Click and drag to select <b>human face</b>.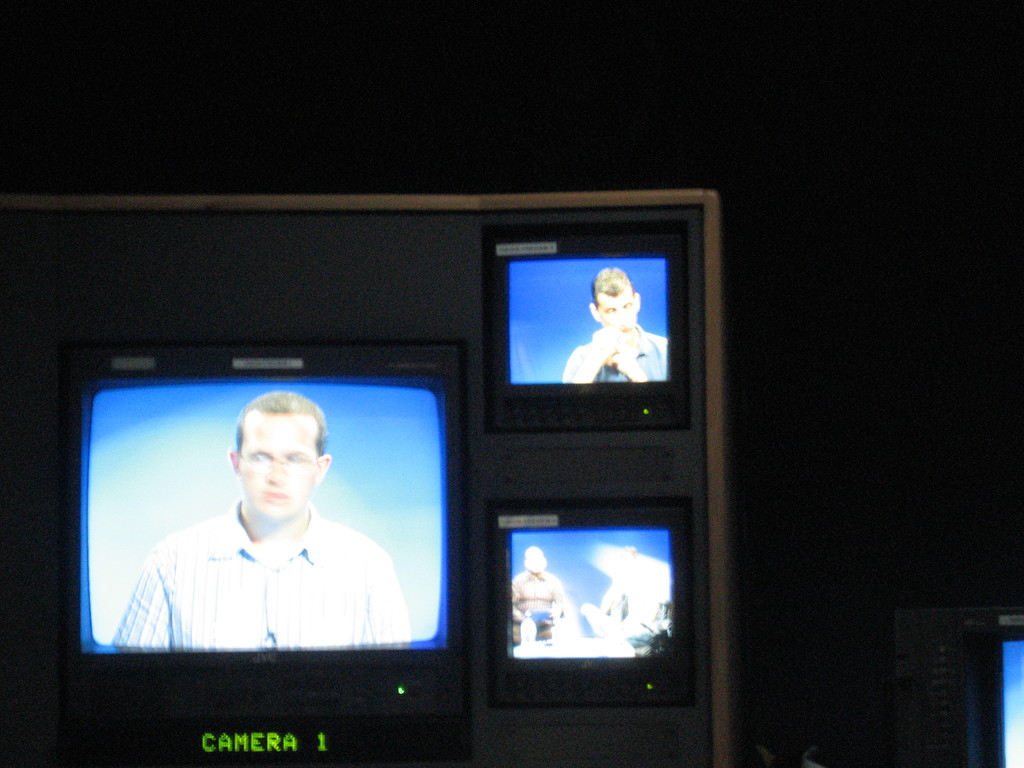
Selection: [240, 409, 319, 524].
